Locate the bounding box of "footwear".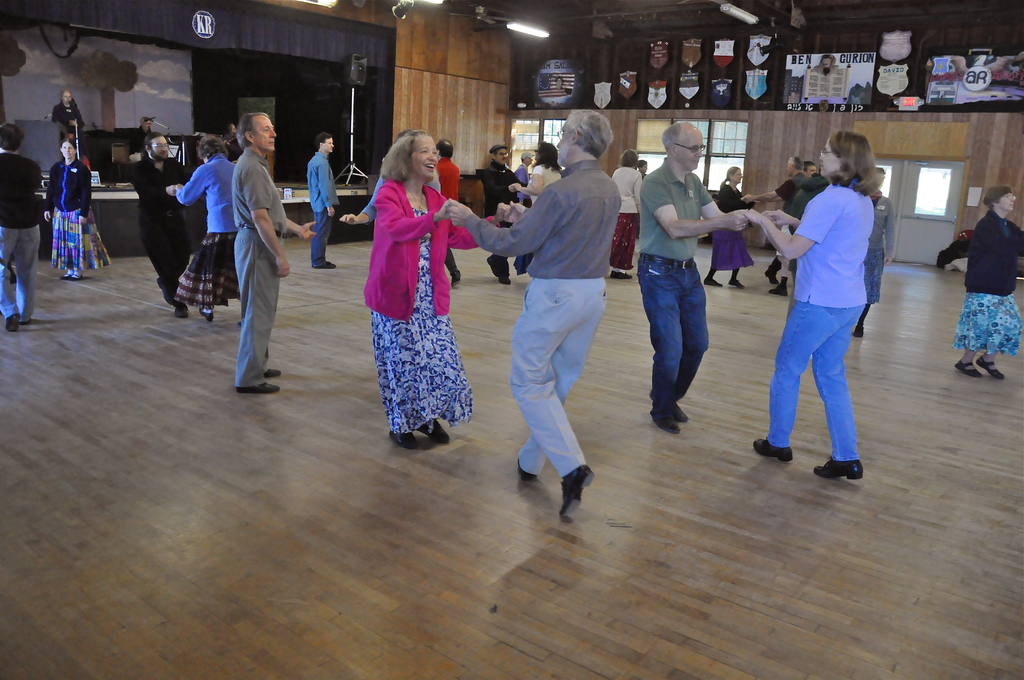
Bounding box: (730, 268, 746, 293).
